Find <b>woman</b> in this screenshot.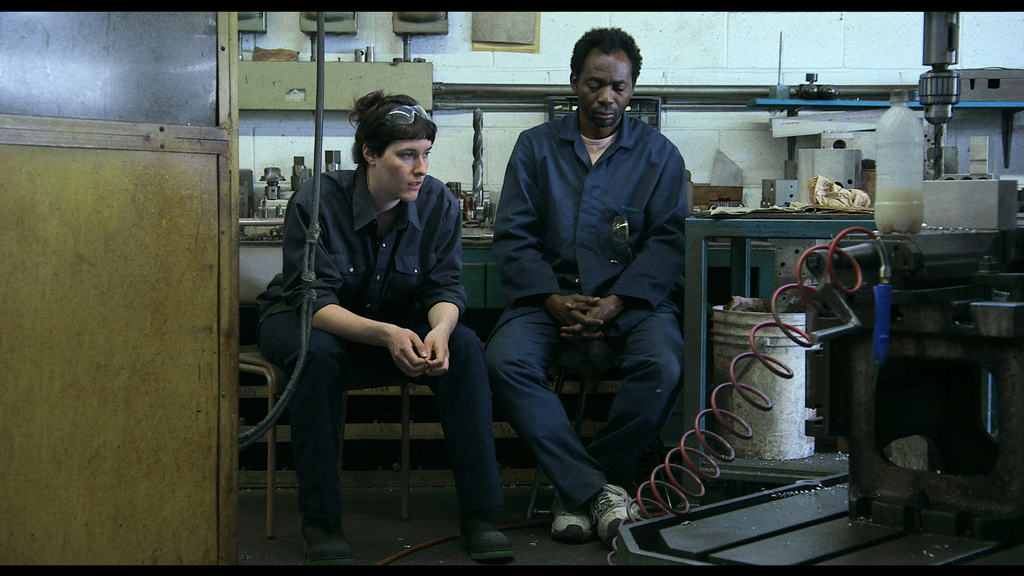
The bounding box for <b>woman</b> is bbox=[257, 97, 462, 554].
